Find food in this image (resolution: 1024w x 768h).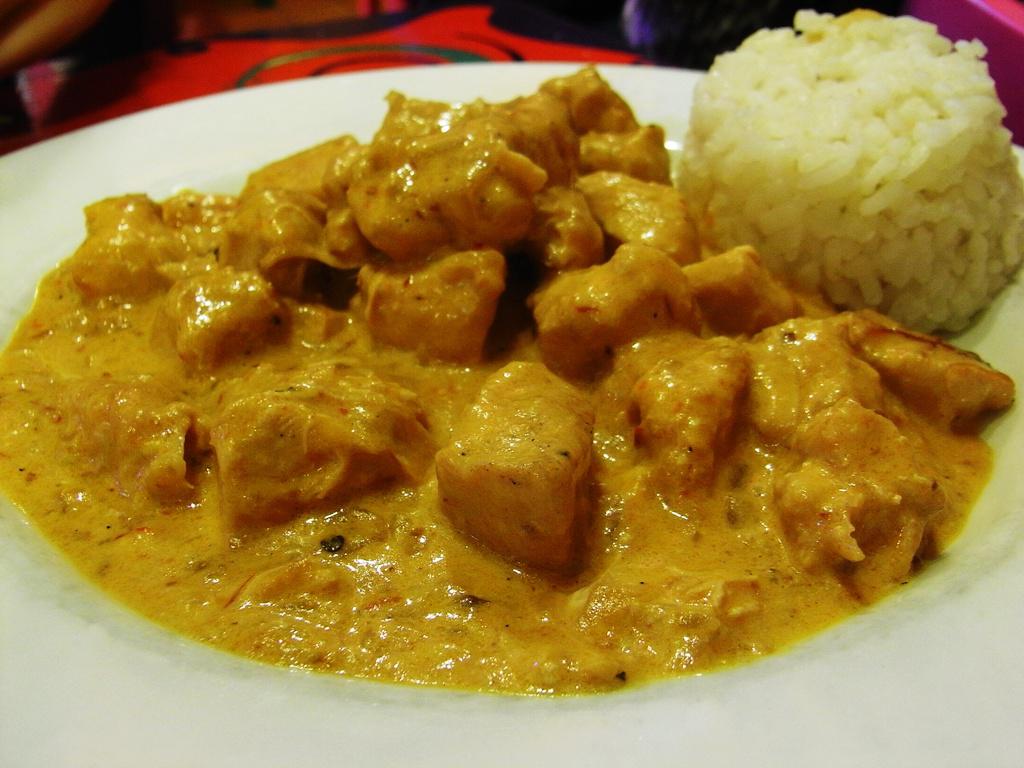
detection(675, 11, 1023, 337).
